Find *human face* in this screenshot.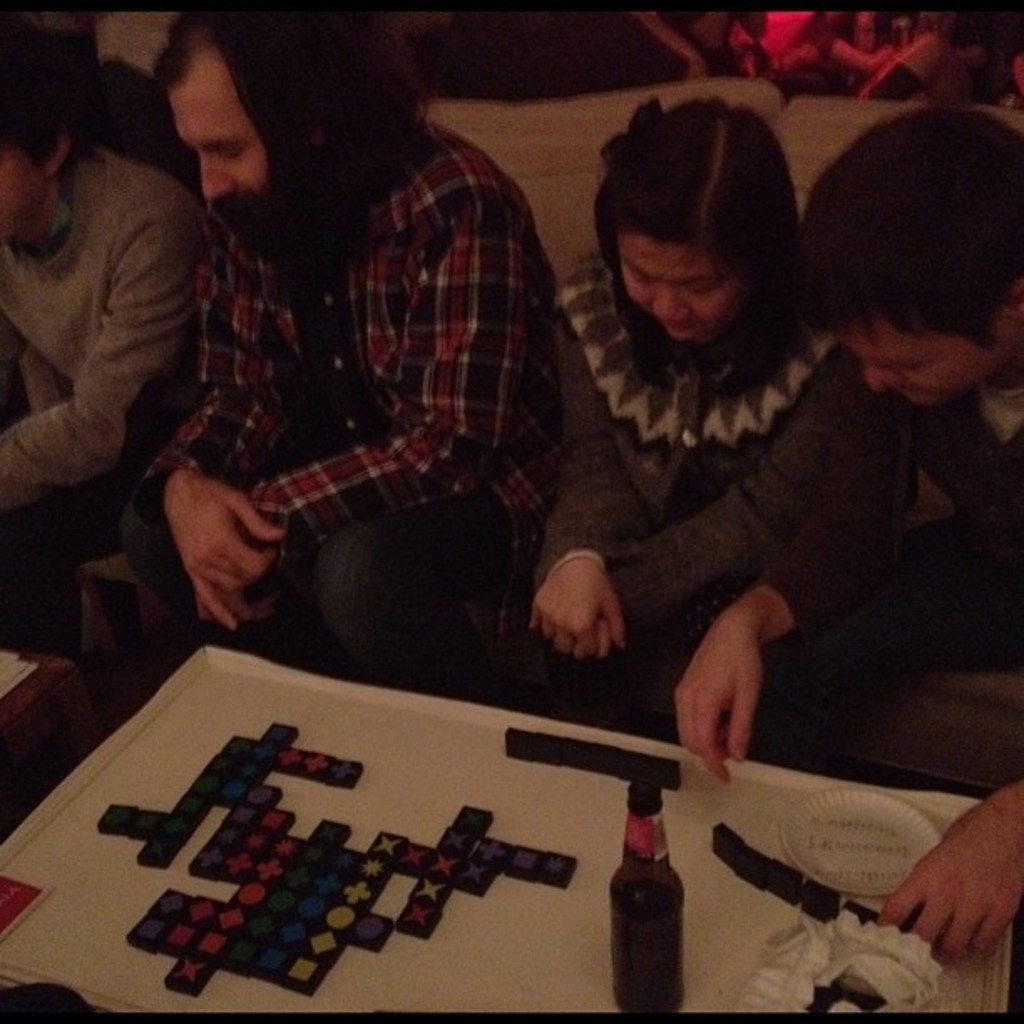
The bounding box for *human face* is select_region(840, 308, 999, 400).
